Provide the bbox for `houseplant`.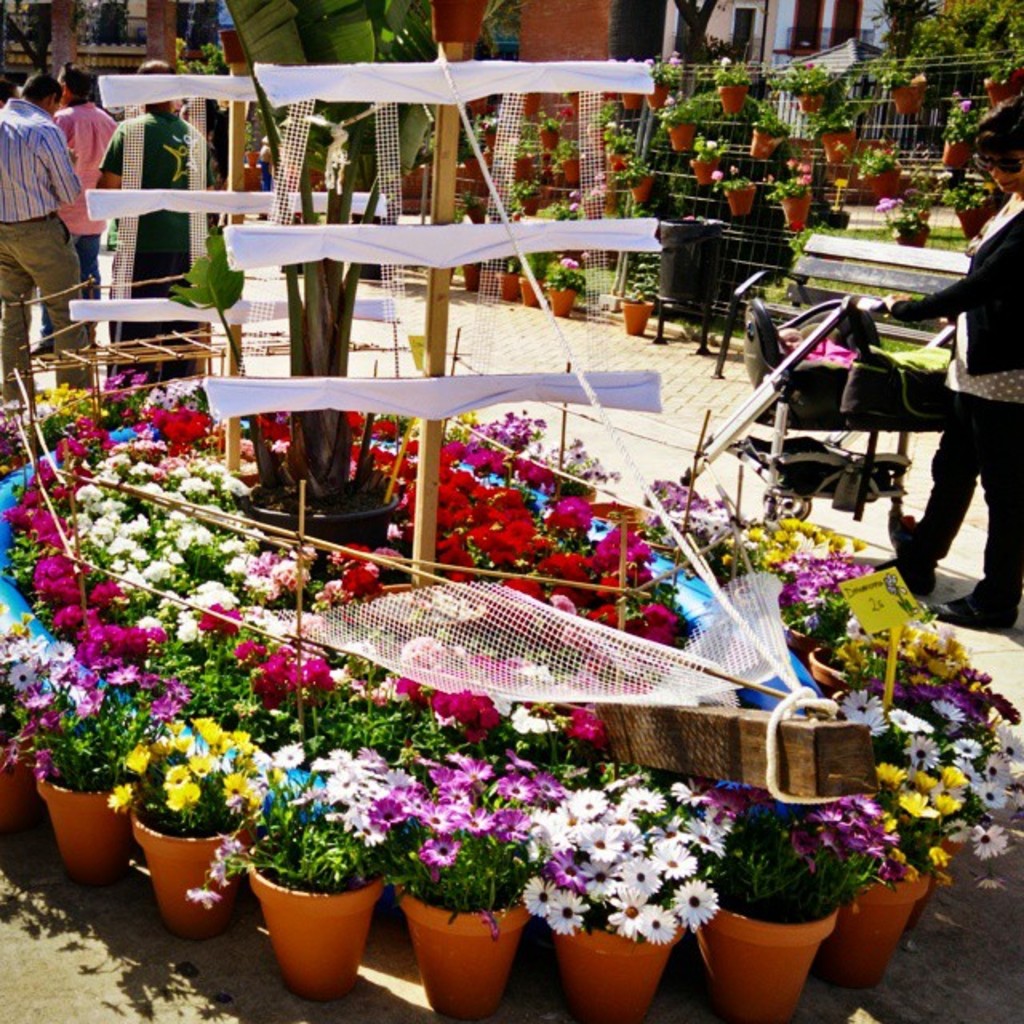
707, 786, 902, 1019.
